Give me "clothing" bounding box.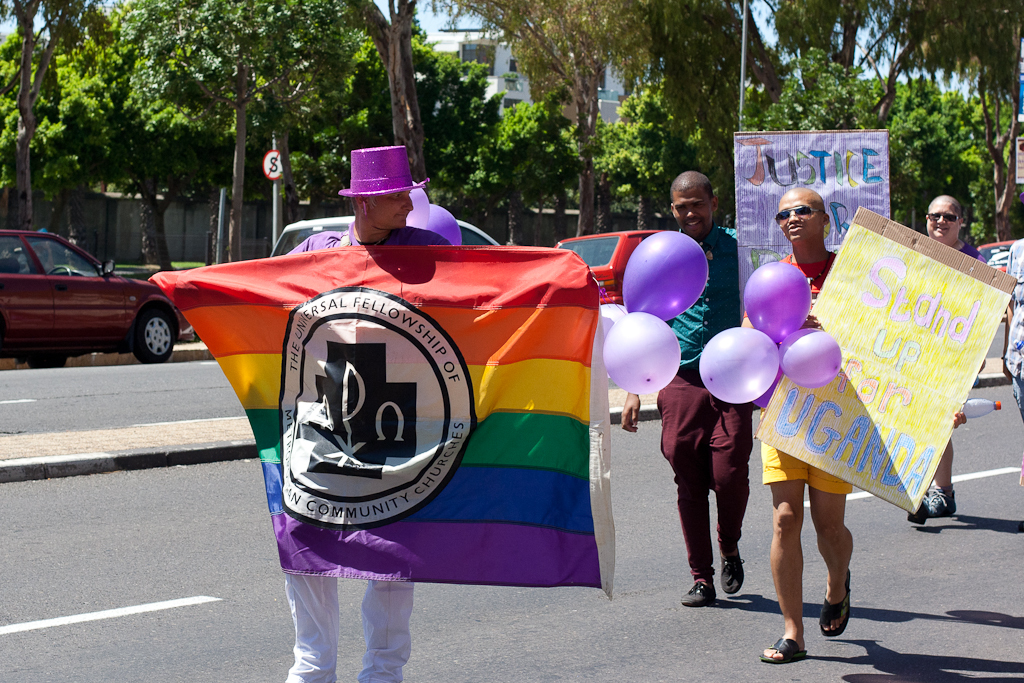
box(648, 238, 751, 581).
